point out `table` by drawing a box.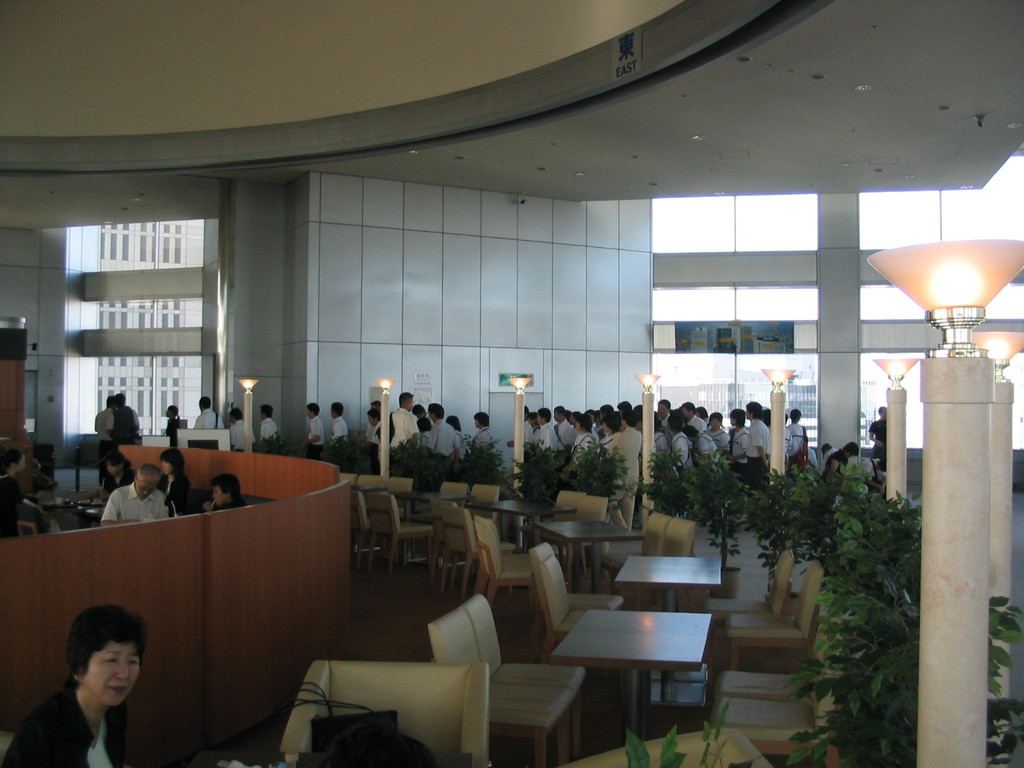
<region>468, 499, 576, 549</region>.
